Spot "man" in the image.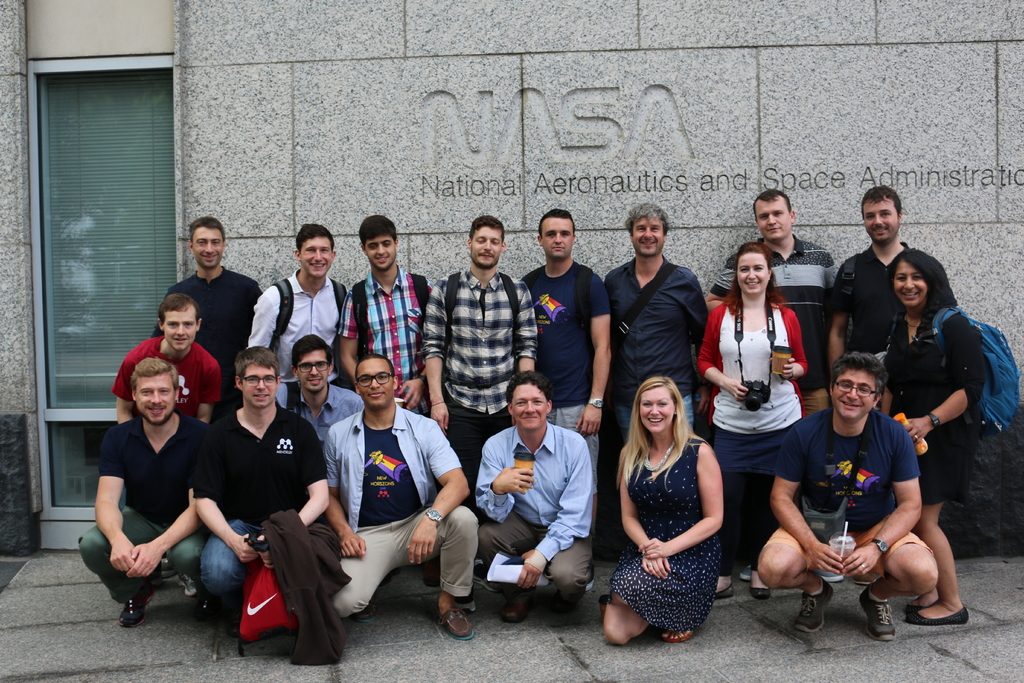
"man" found at 113 293 220 420.
